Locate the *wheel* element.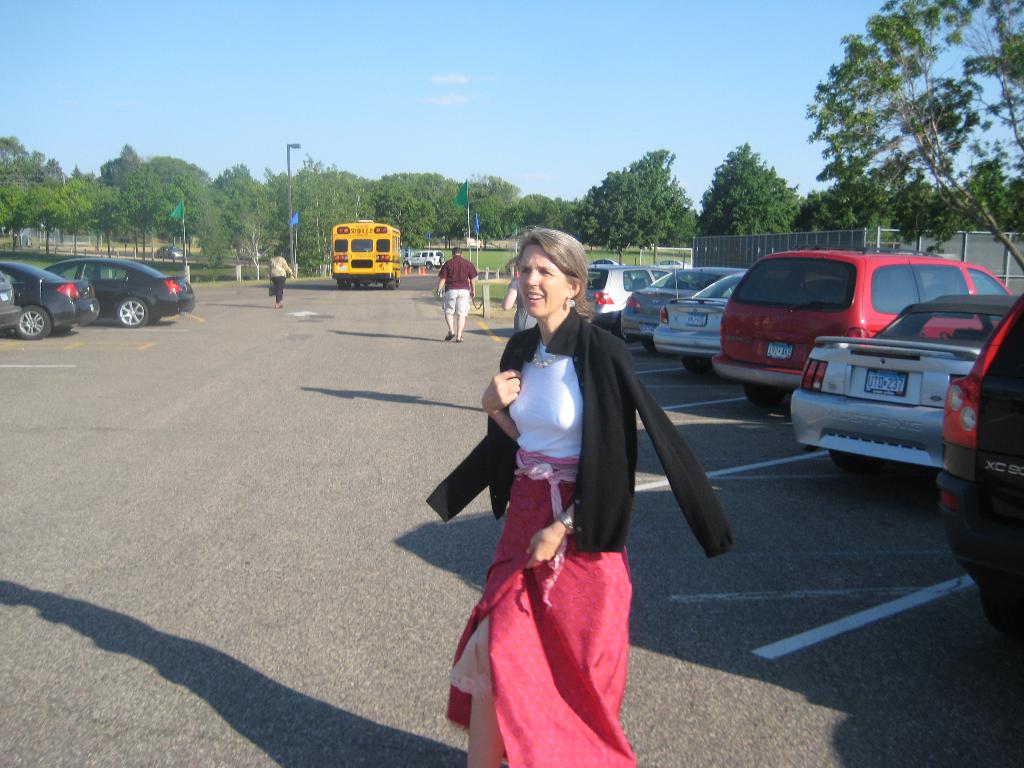
Element bbox: [left=397, top=277, right=401, bottom=282].
